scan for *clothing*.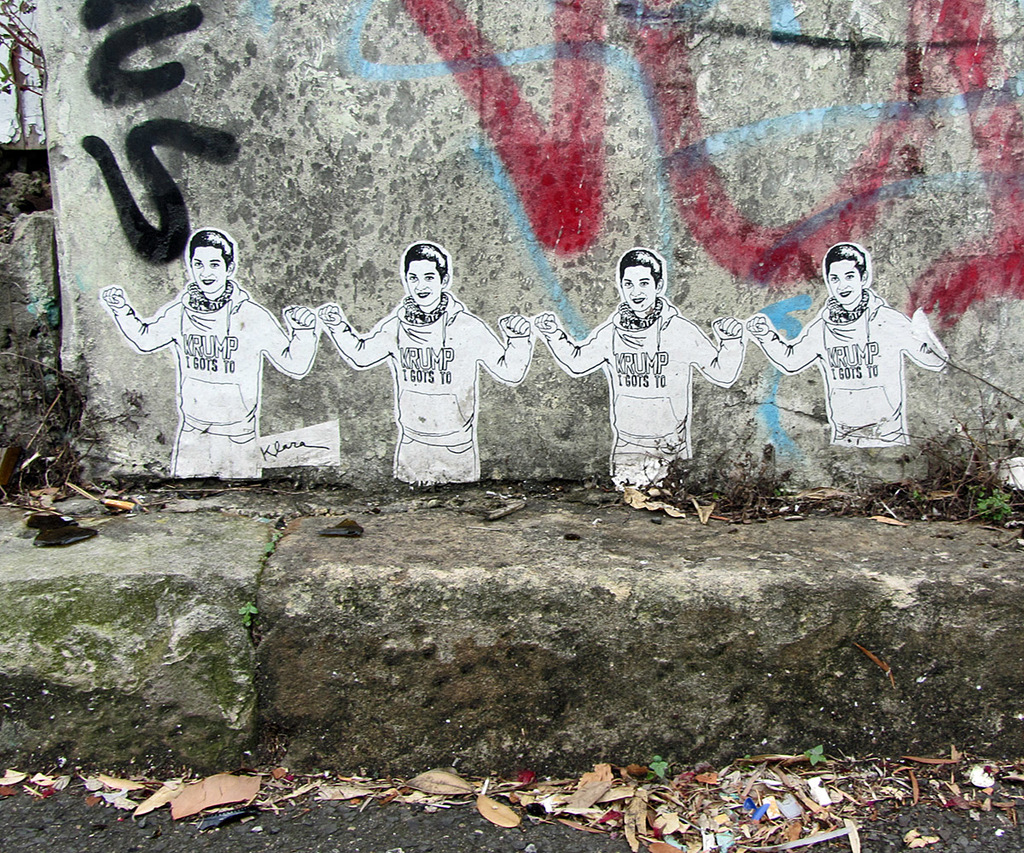
Scan result: <bbox>328, 285, 533, 485</bbox>.
